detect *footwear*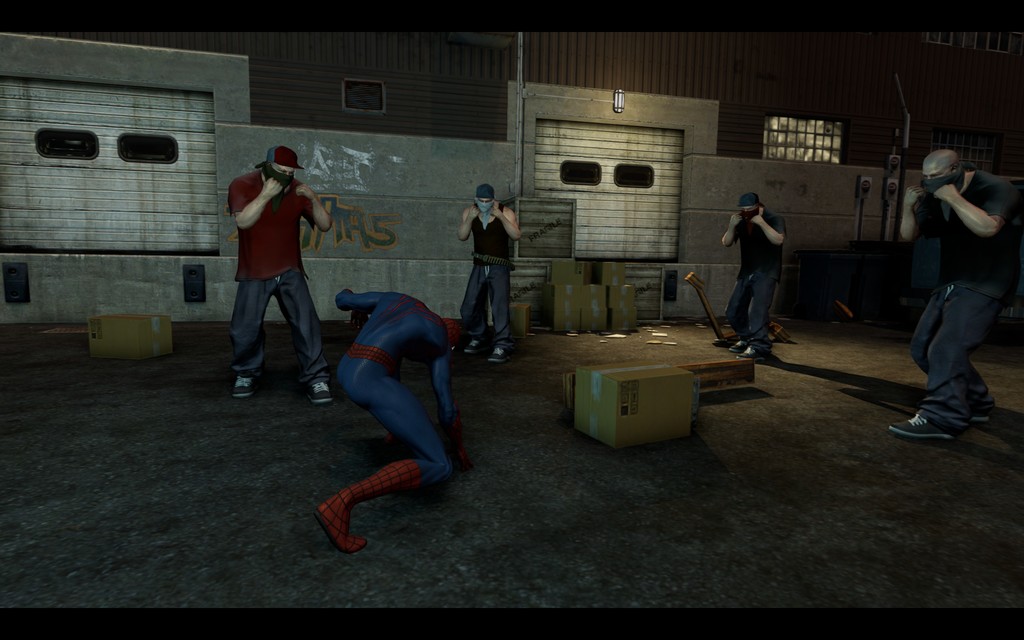
x1=462, y1=334, x2=482, y2=352
